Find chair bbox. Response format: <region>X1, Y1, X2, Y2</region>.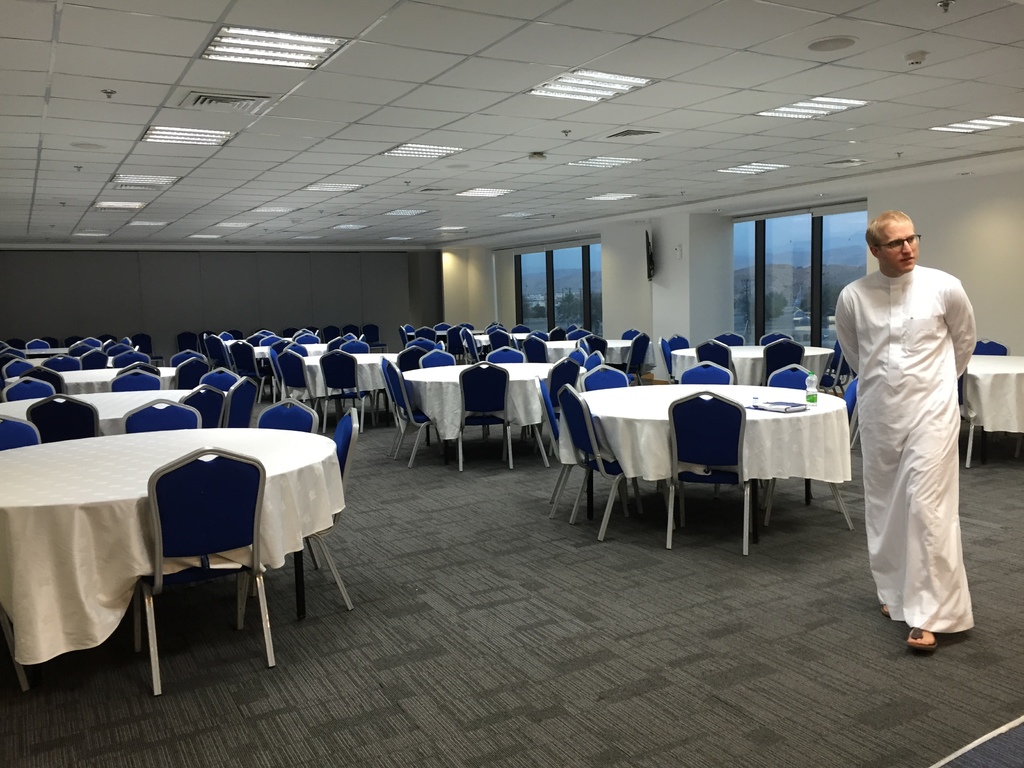
<region>117, 396, 205, 435</region>.
